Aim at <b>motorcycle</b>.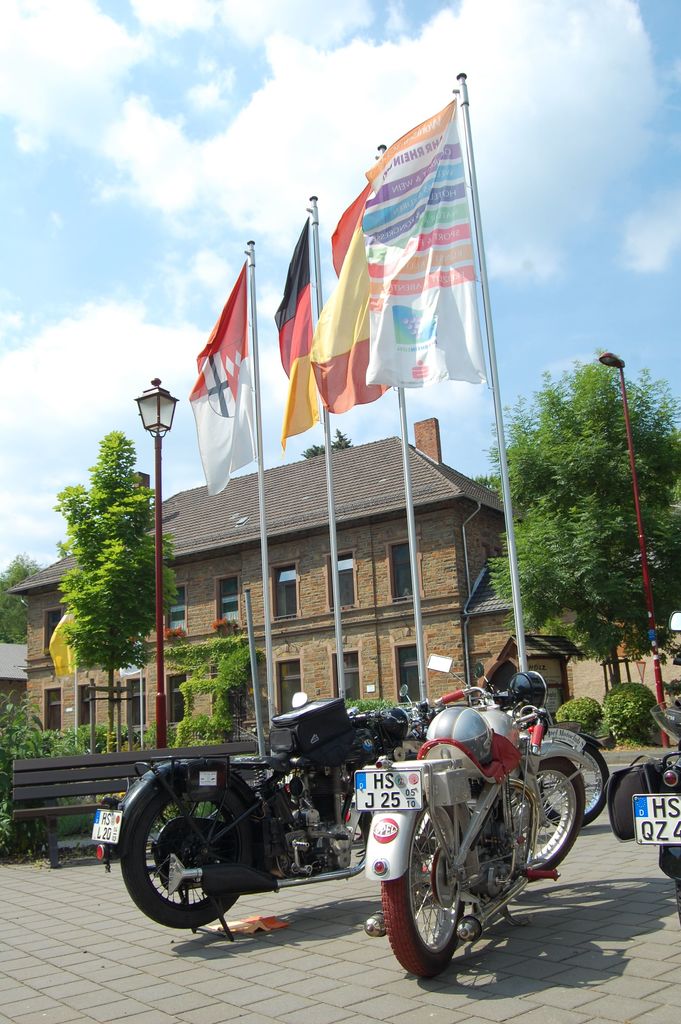
Aimed at <bbox>602, 610, 680, 895</bbox>.
